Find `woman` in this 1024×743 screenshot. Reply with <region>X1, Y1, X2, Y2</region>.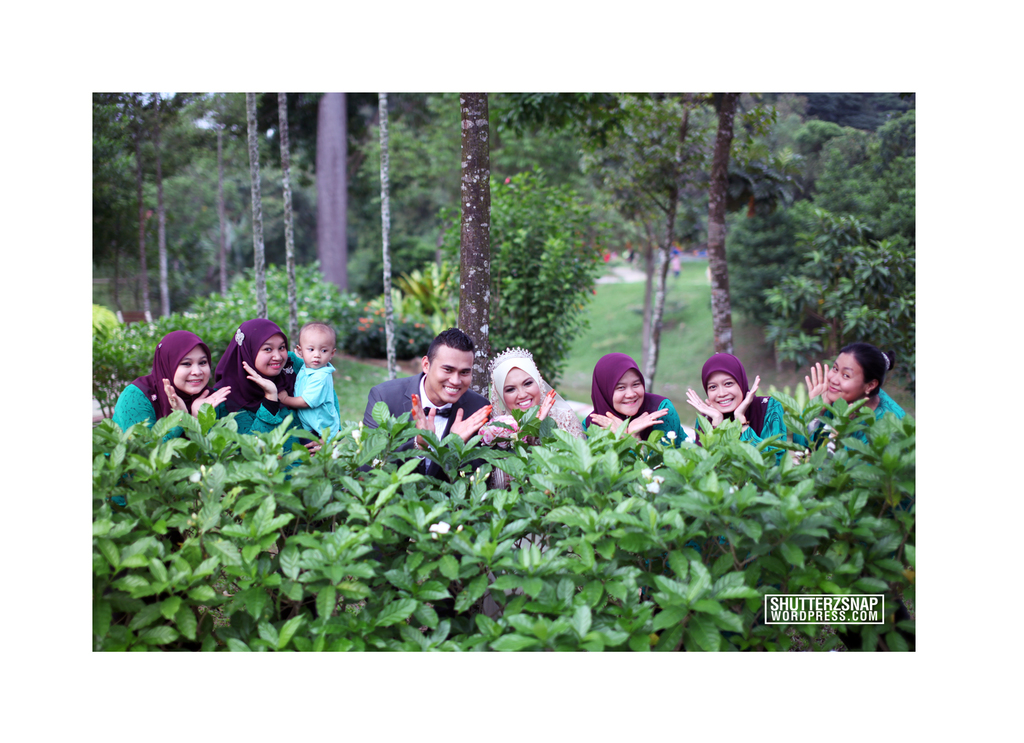
<region>789, 346, 920, 466</region>.
